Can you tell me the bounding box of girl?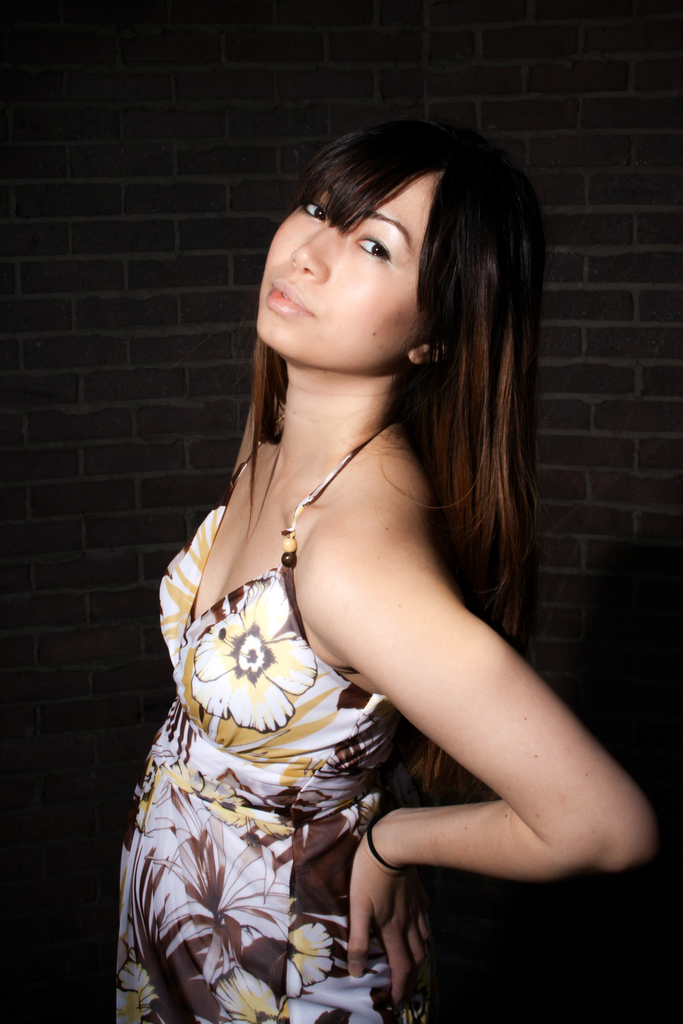
bbox(108, 118, 657, 1023).
